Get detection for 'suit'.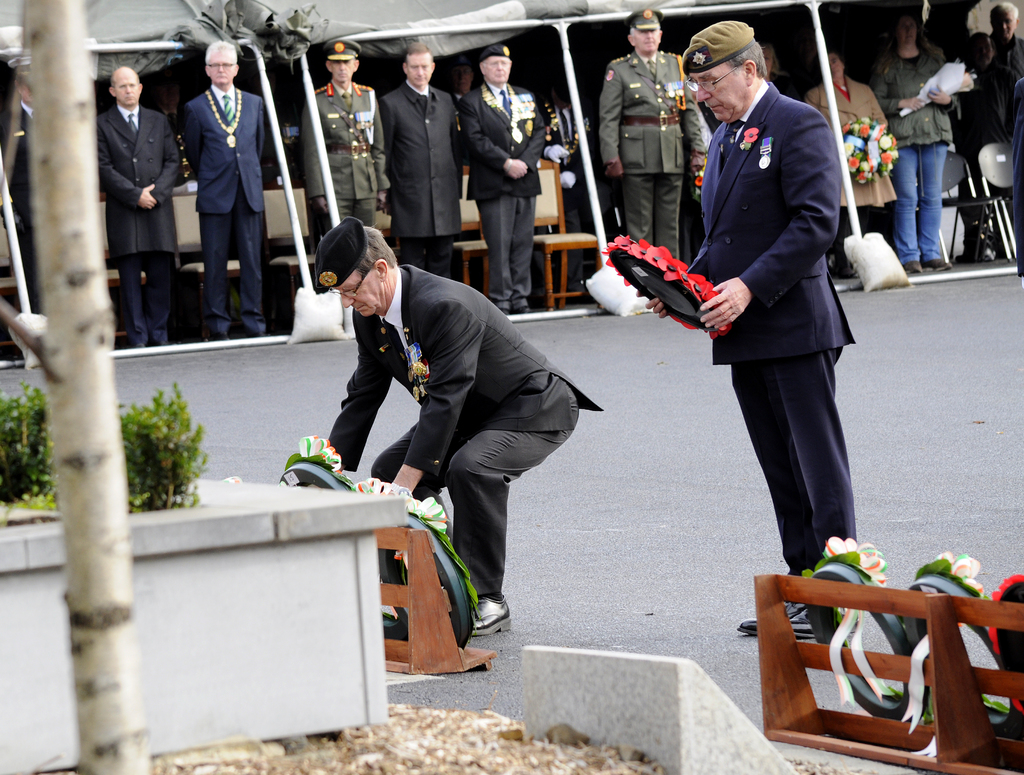
Detection: bbox=(0, 101, 52, 316).
